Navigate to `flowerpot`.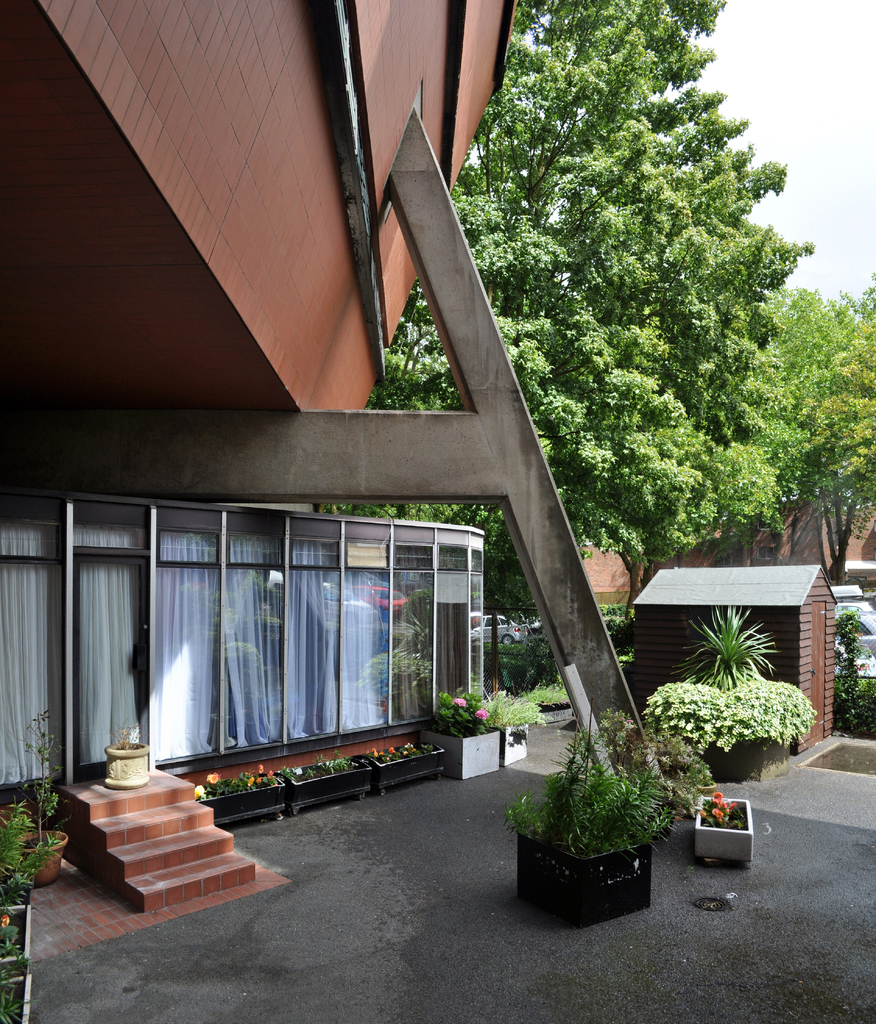
Navigation target: [416, 726, 500, 777].
